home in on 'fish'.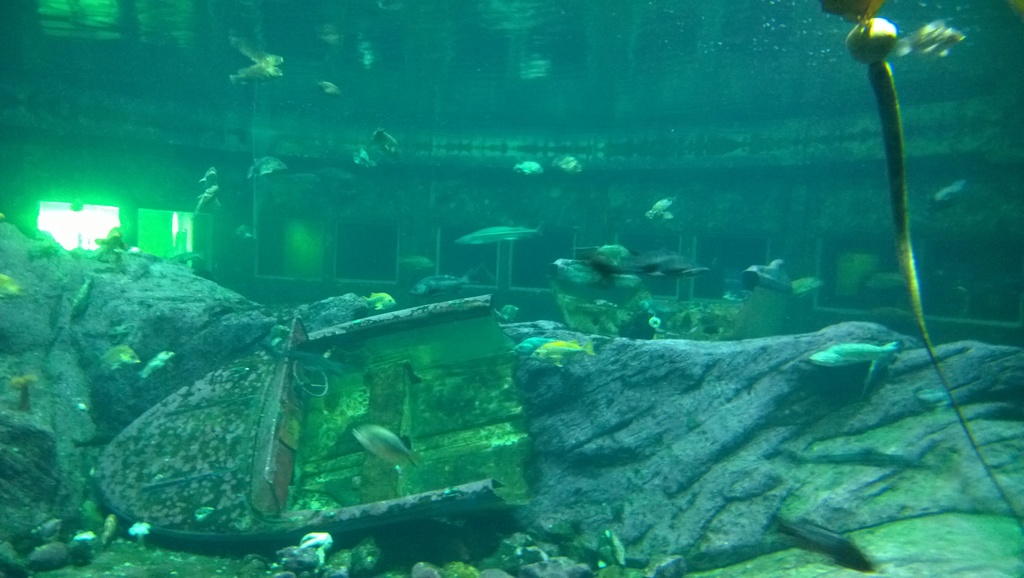
Homed in at Rect(194, 181, 220, 215).
